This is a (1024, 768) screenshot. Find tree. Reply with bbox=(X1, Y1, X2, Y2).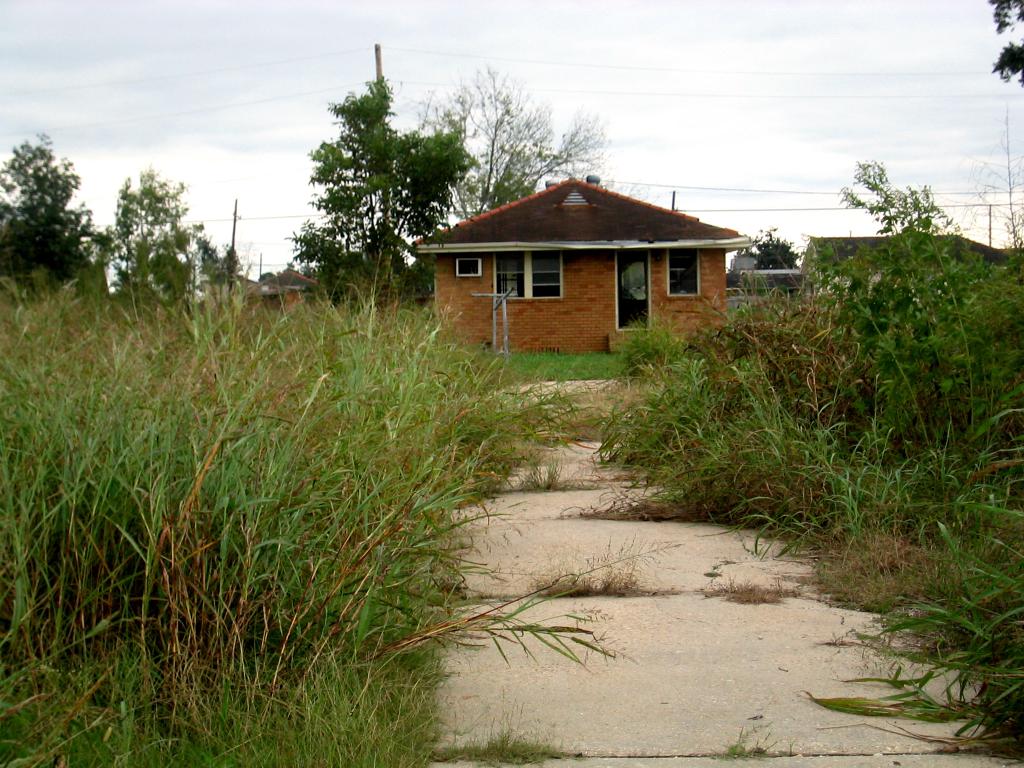
bbox=(91, 168, 196, 317).
